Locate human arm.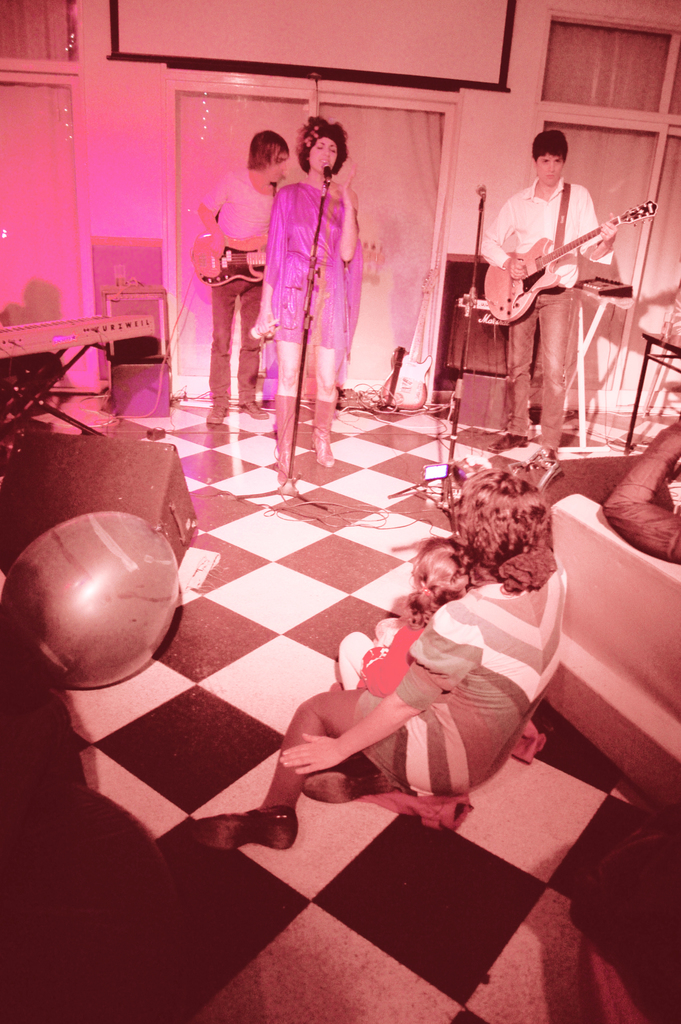
Bounding box: 480 188 540 286.
